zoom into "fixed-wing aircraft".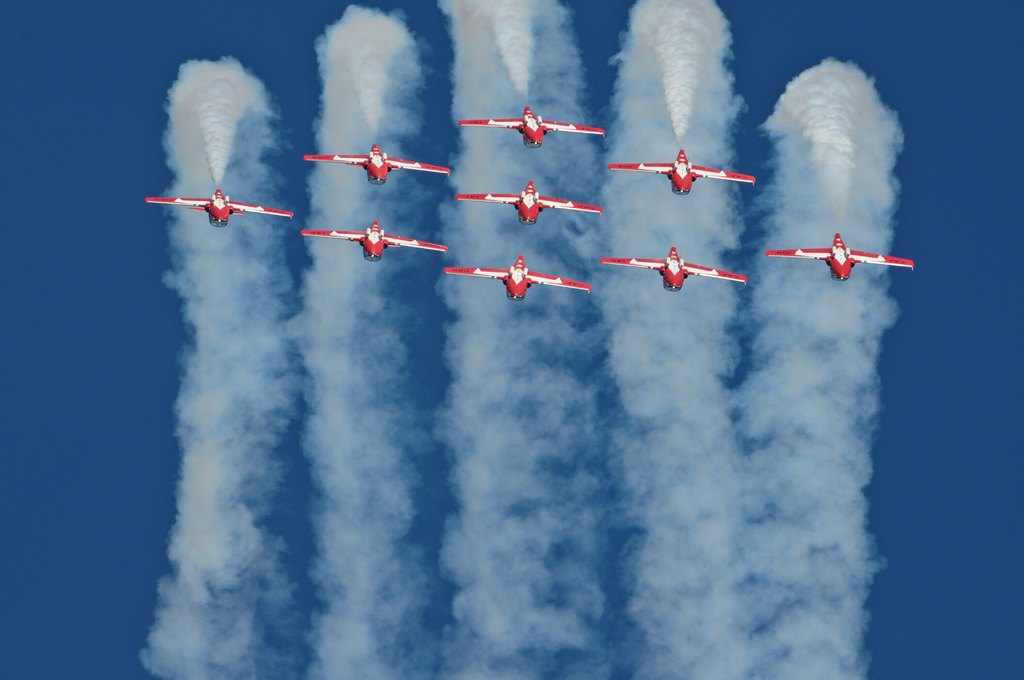
Zoom target: (left=458, top=104, right=611, bottom=150).
